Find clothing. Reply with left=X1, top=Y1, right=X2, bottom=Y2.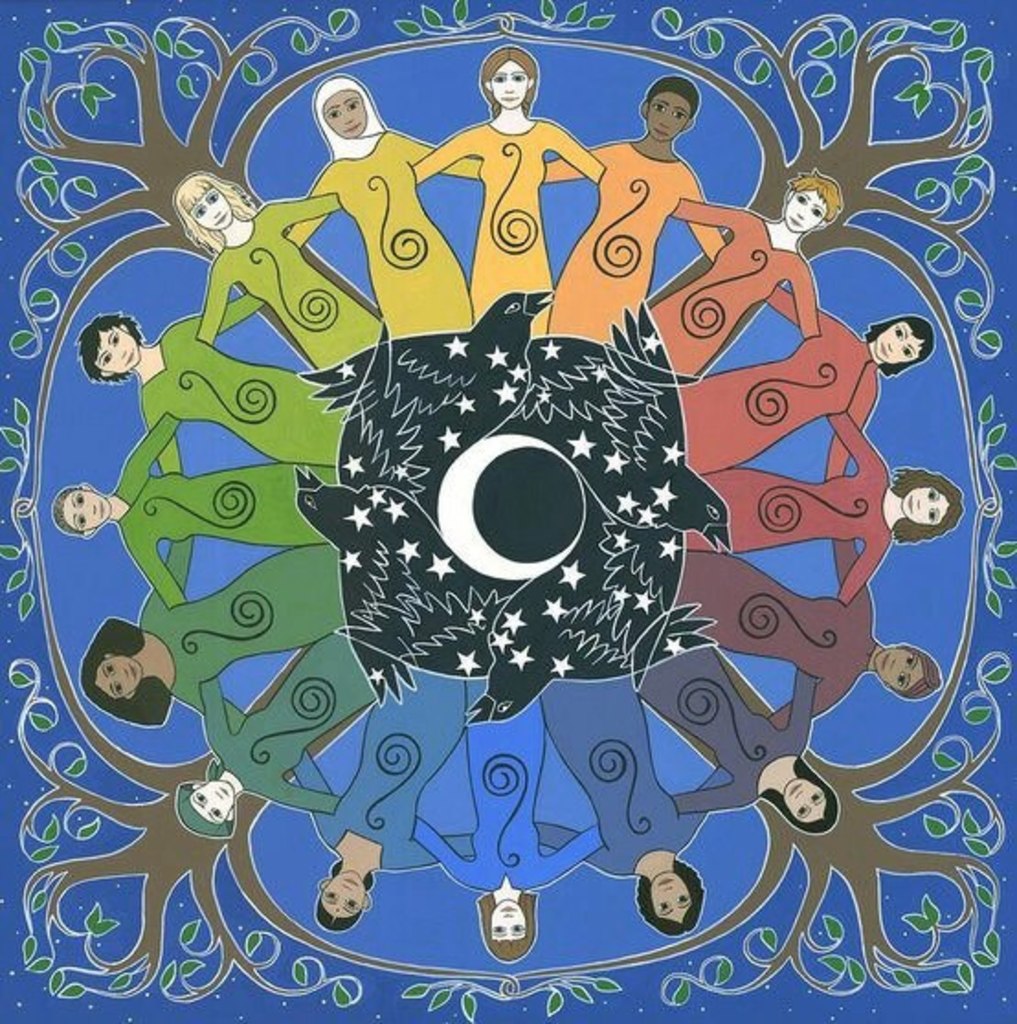
left=105, top=415, right=321, bottom=607.
